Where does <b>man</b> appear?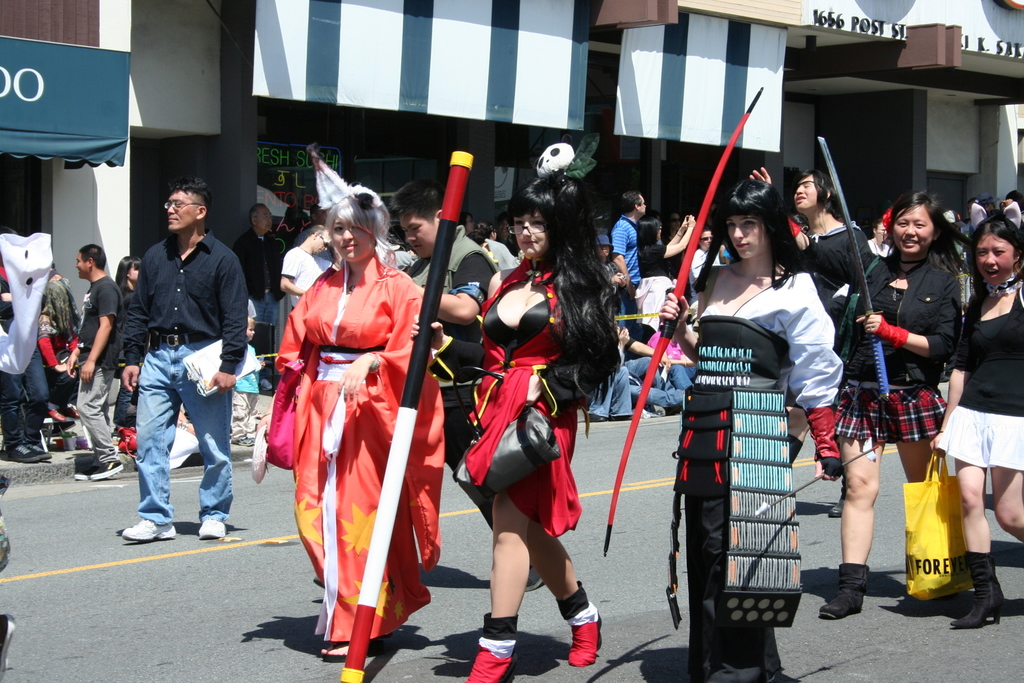
Appears at region(861, 217, 898, 264).
